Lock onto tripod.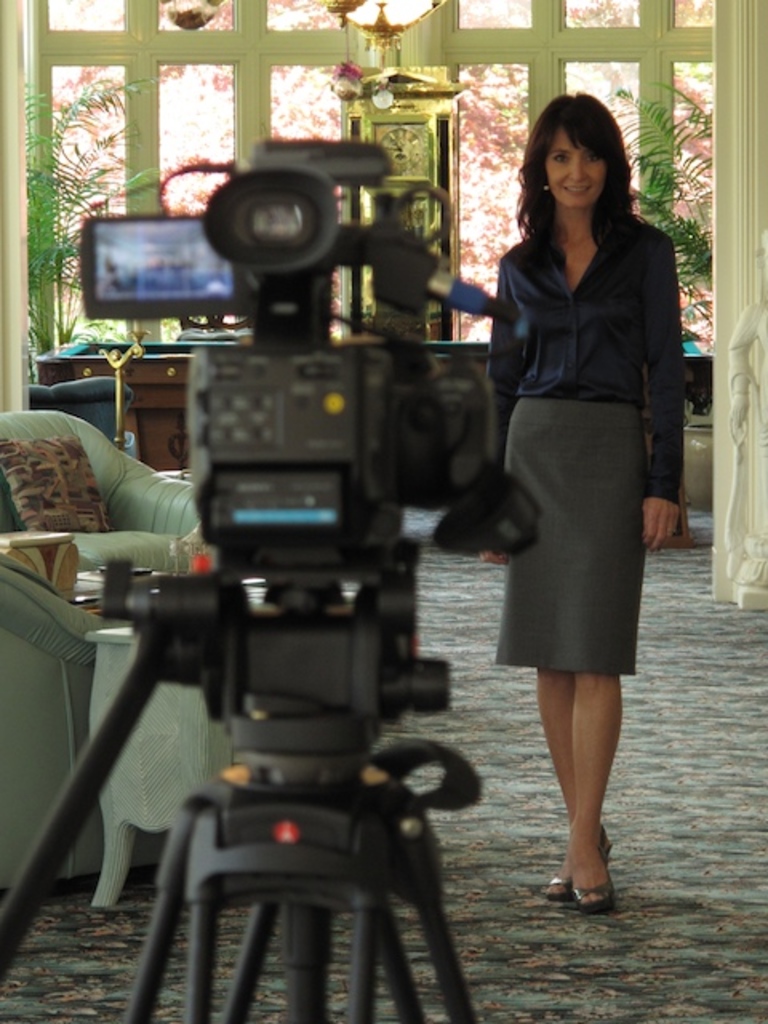
Locked: crop(112, 702, 467, 1022).
